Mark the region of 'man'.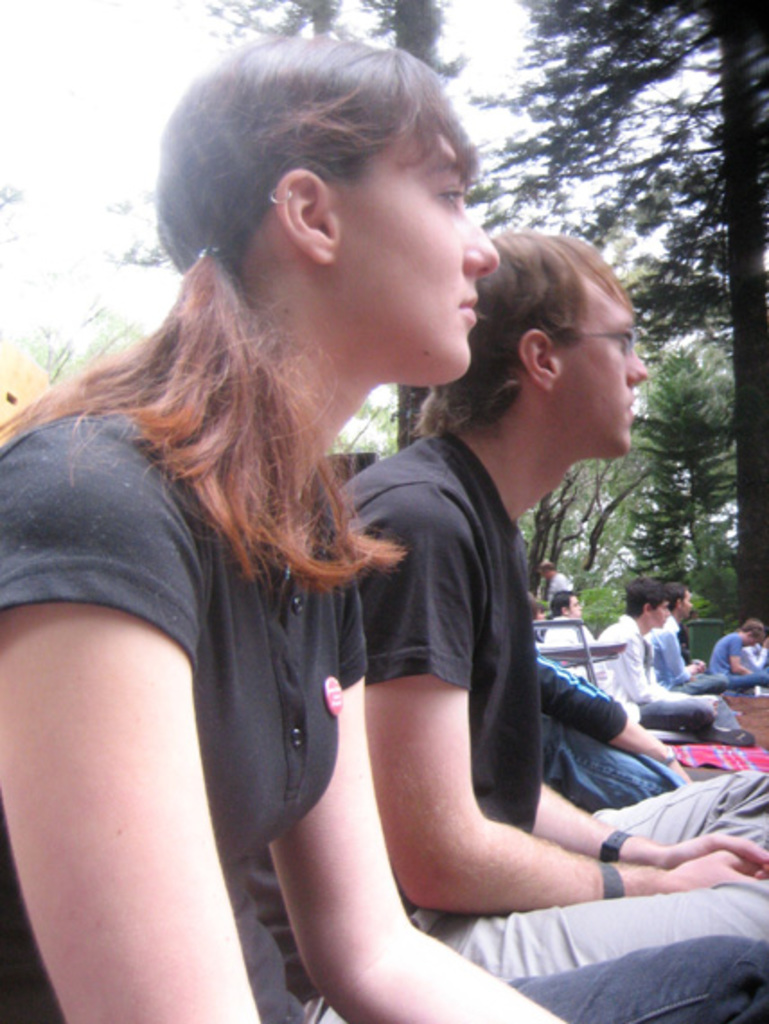
Region: x1=250 y1=230 x2=767 y2=979.
